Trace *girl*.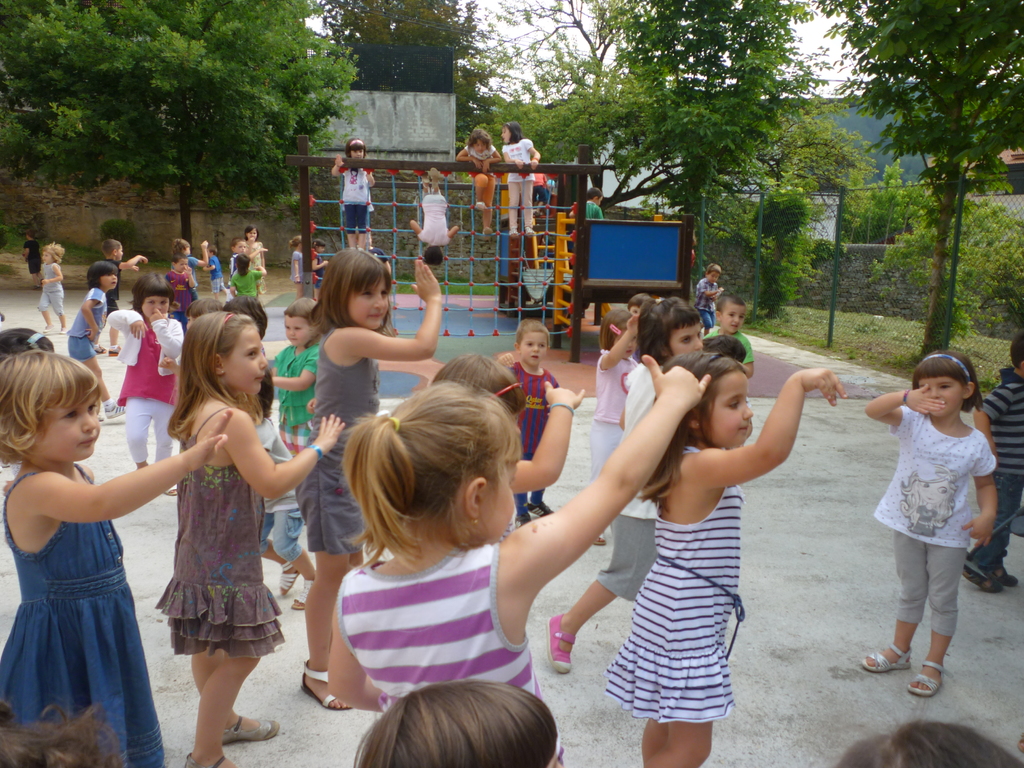
Traced to [860,347,997,696].
